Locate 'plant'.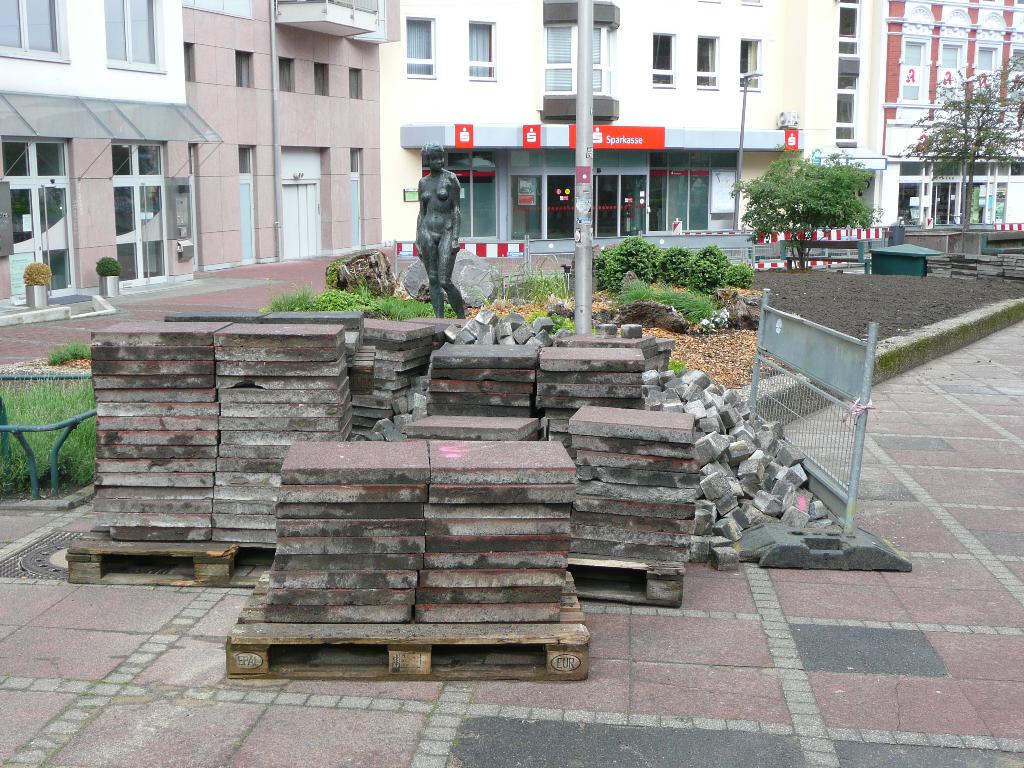
Bounding box: BBox(541, 304, 588, 337).
